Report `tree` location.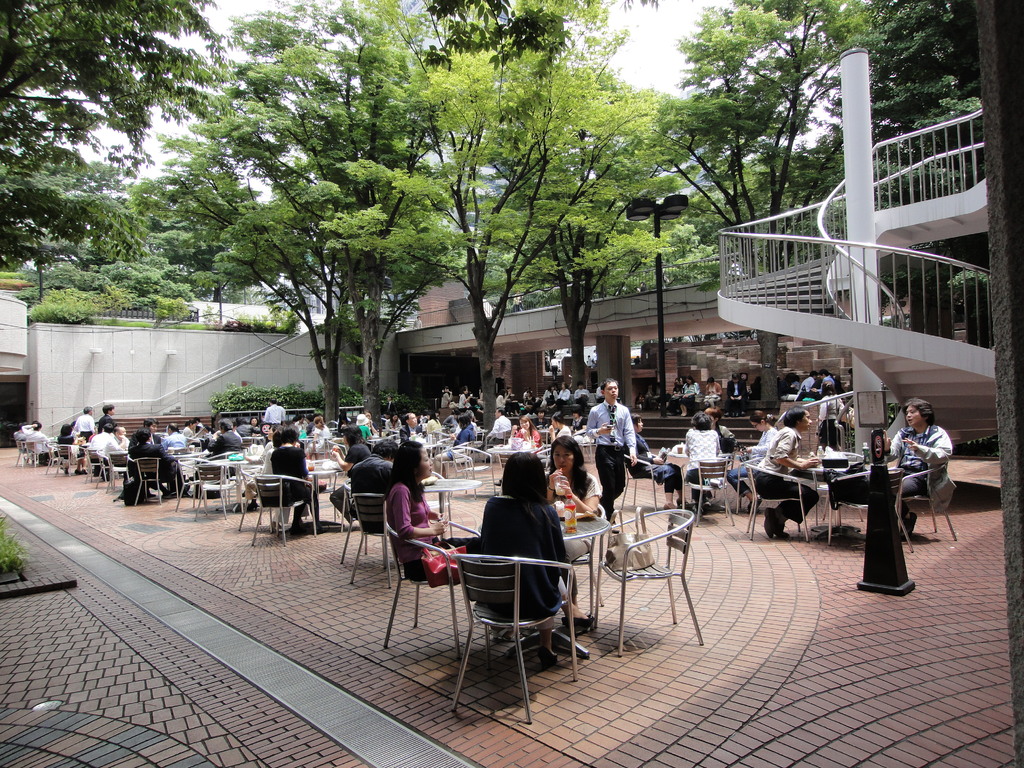
Report: 0/0/241/270.
